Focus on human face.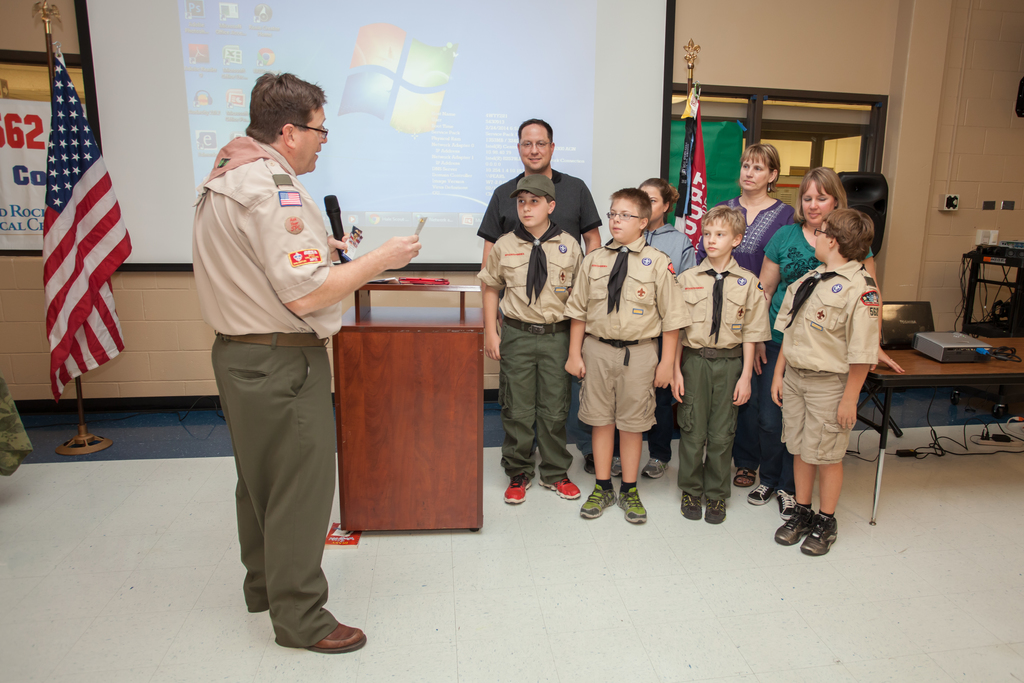
Focused at x1=513, y1=193, x2=546, y2=227.
